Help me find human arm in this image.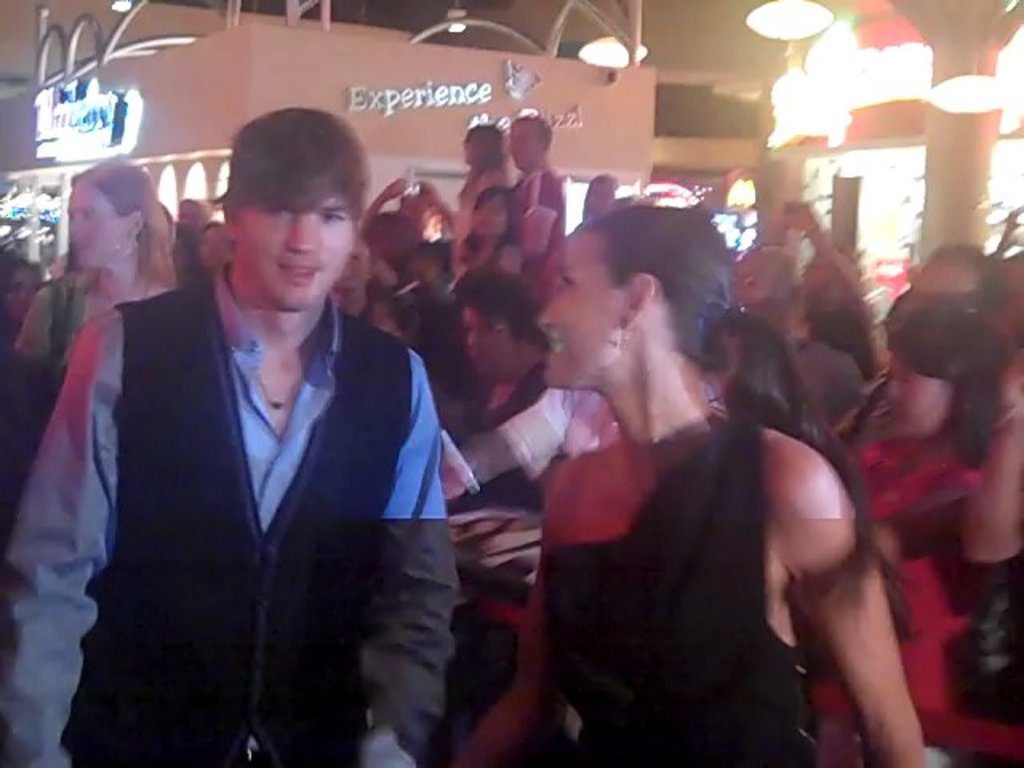
Found it: select_region(786, 190, 853, 275).
